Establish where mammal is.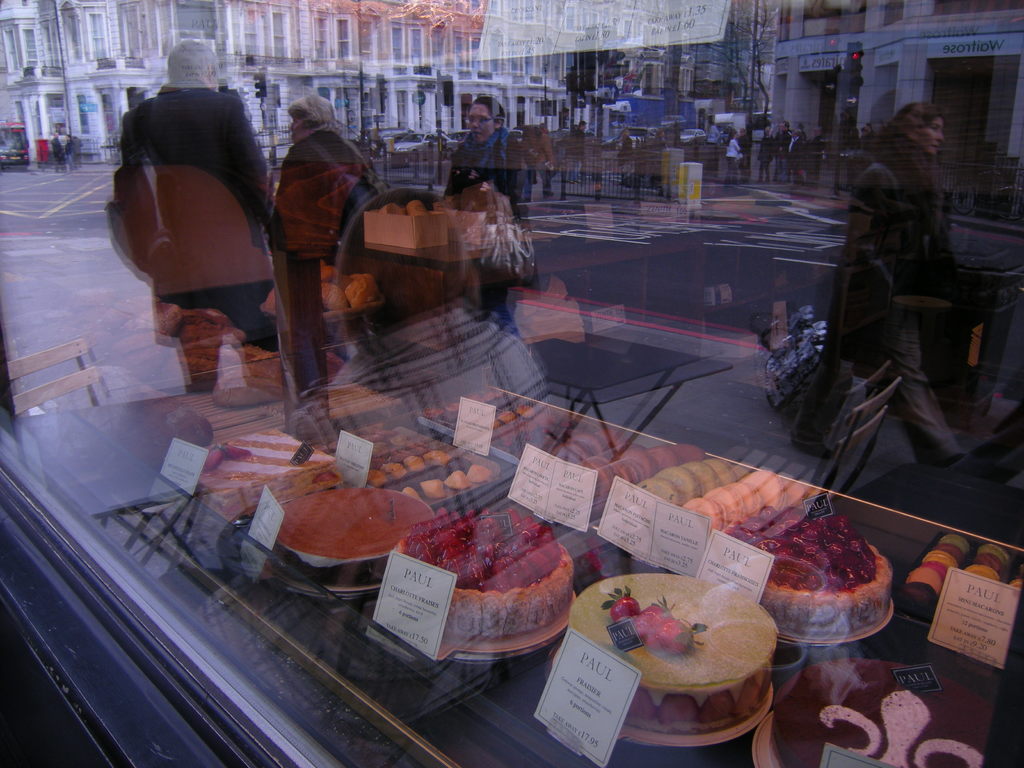
Established at 85 54 301 392.
